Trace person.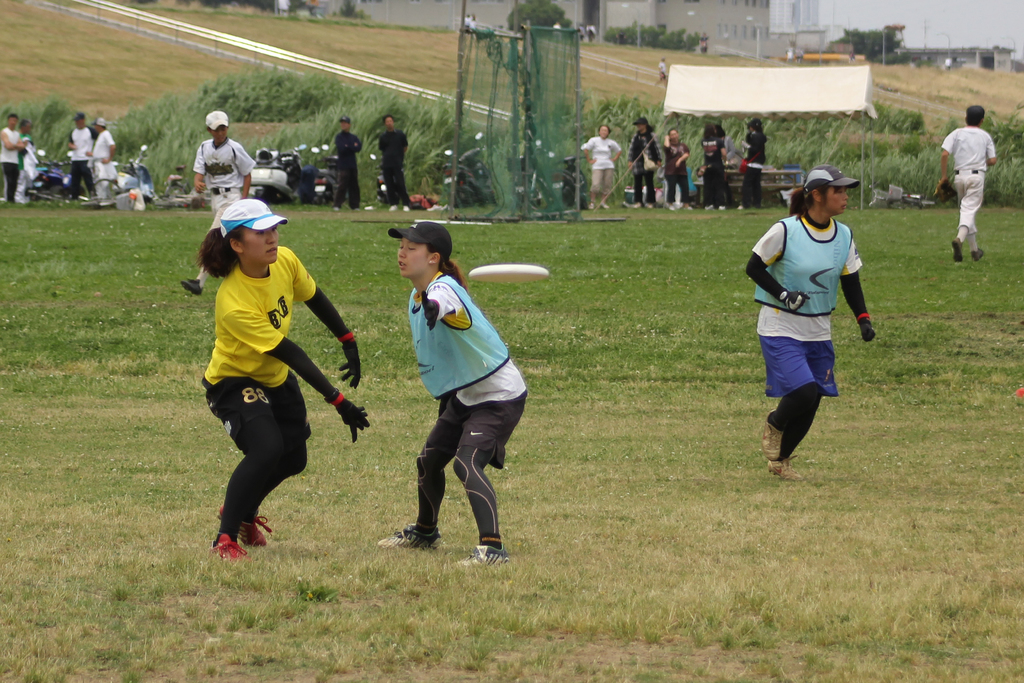
Traced to [left=932, top=104, right=991, bottom=267].
